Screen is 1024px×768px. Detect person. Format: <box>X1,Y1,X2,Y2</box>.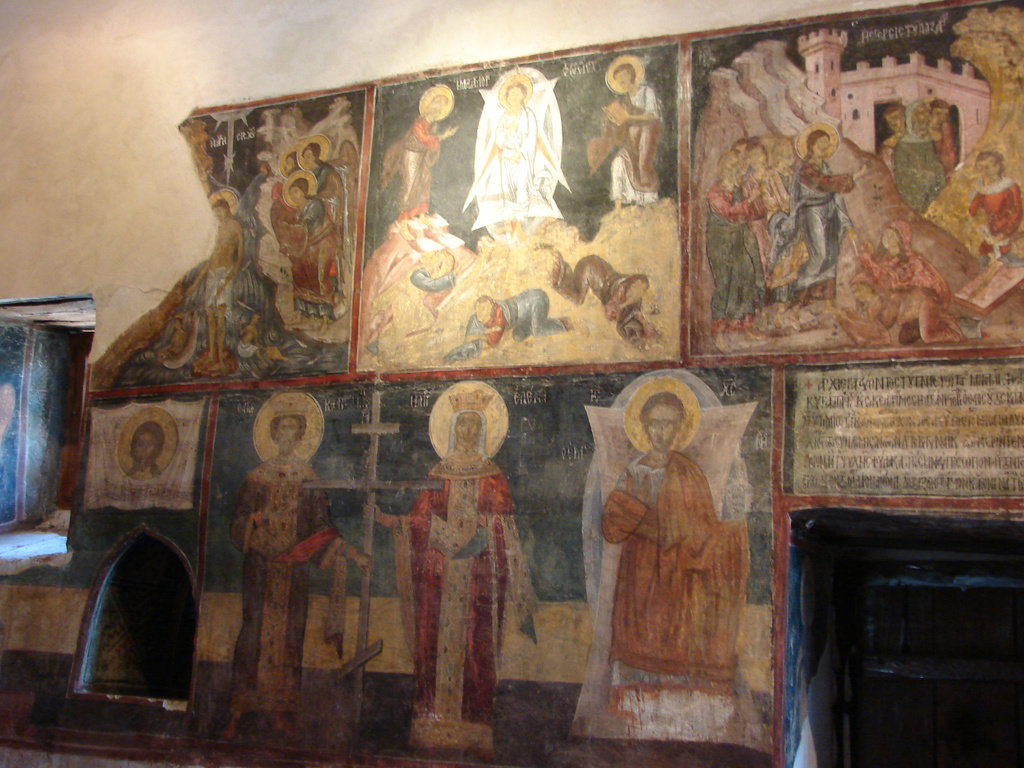
<box>202,401,380,744</box>.
